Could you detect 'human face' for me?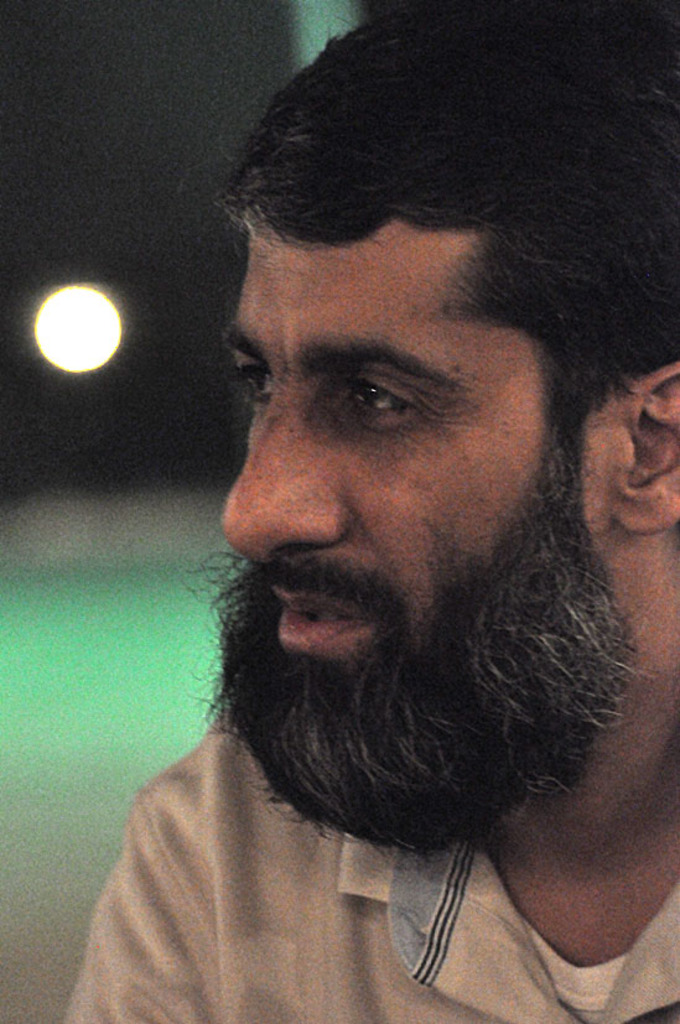
Detection result: 224 229 612 665.
